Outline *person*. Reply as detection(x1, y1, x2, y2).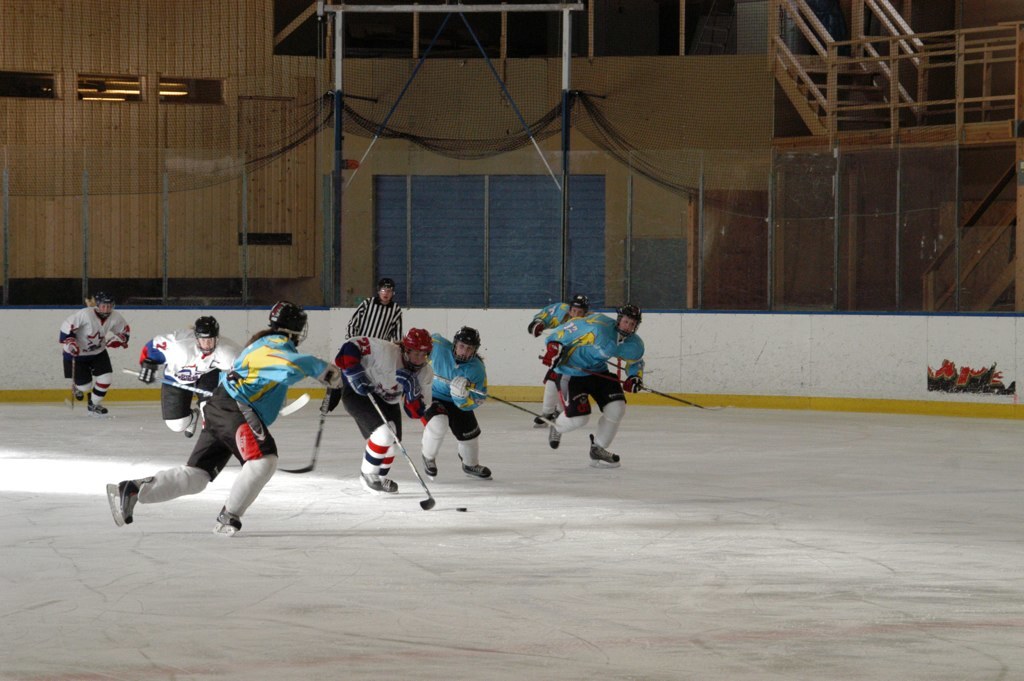
detection(335, 333, 434, 481).
